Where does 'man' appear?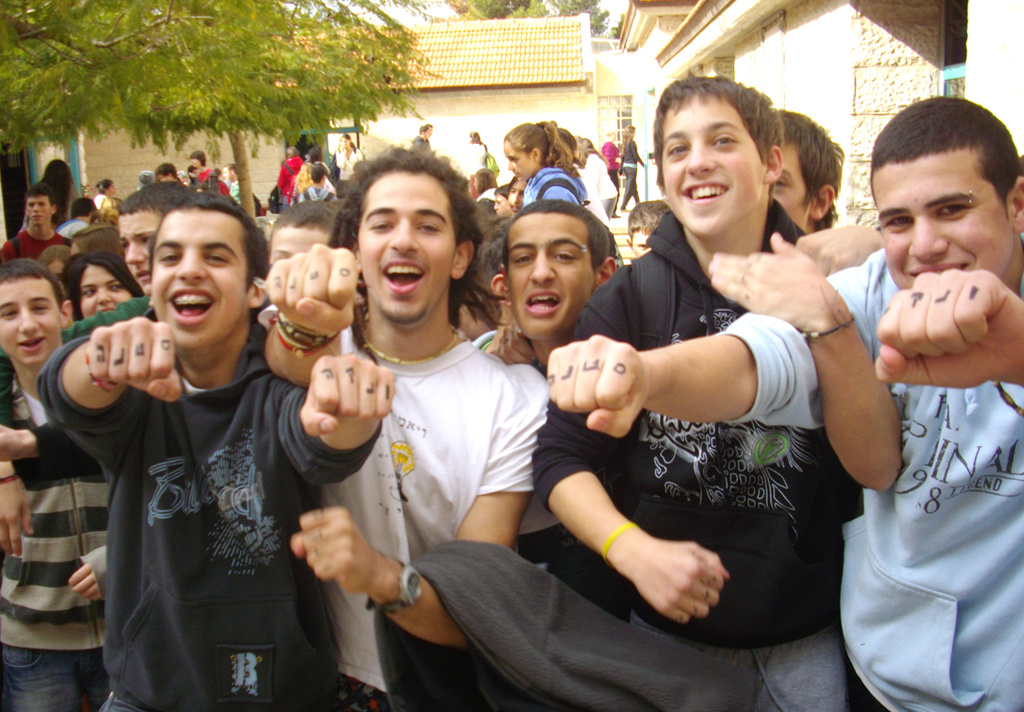
Appears at bbox=[46, 185, 325, 700].
